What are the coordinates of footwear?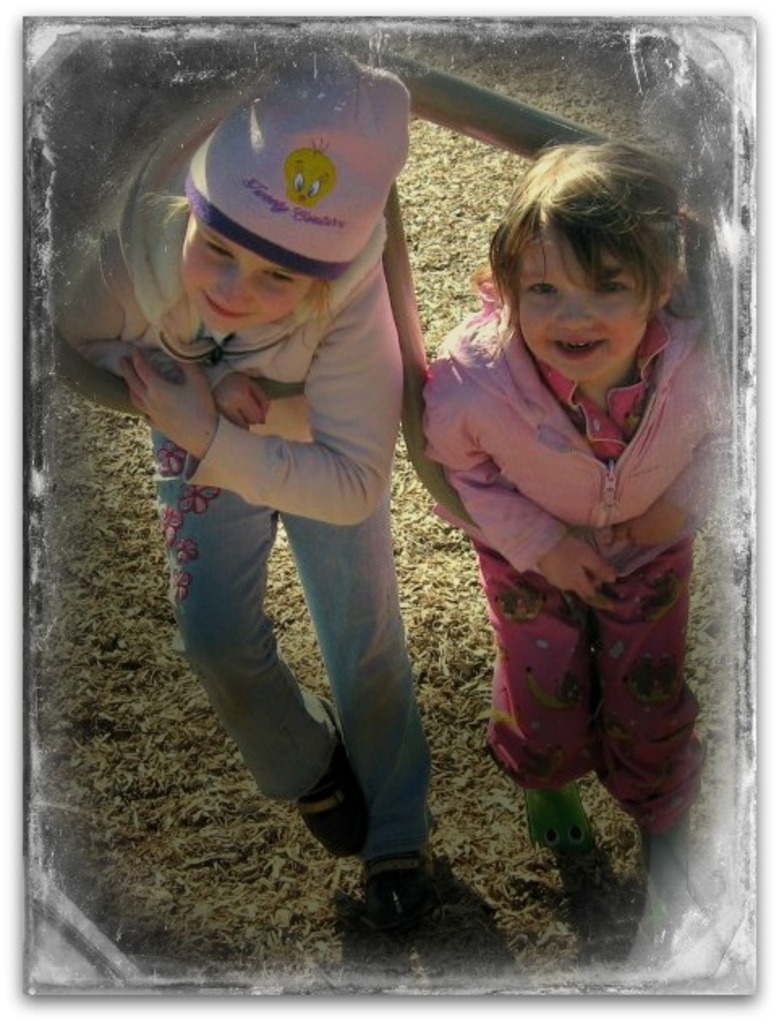
BBox(643, 820, 683, 912).
